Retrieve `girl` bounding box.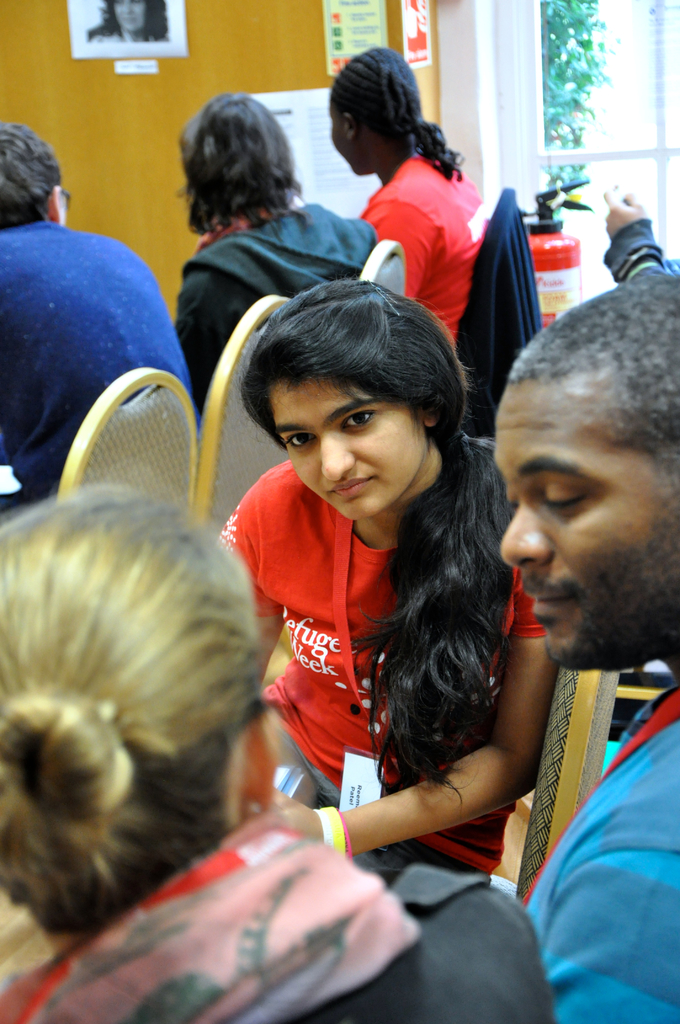
Bounding box: 326:47:492:348.
